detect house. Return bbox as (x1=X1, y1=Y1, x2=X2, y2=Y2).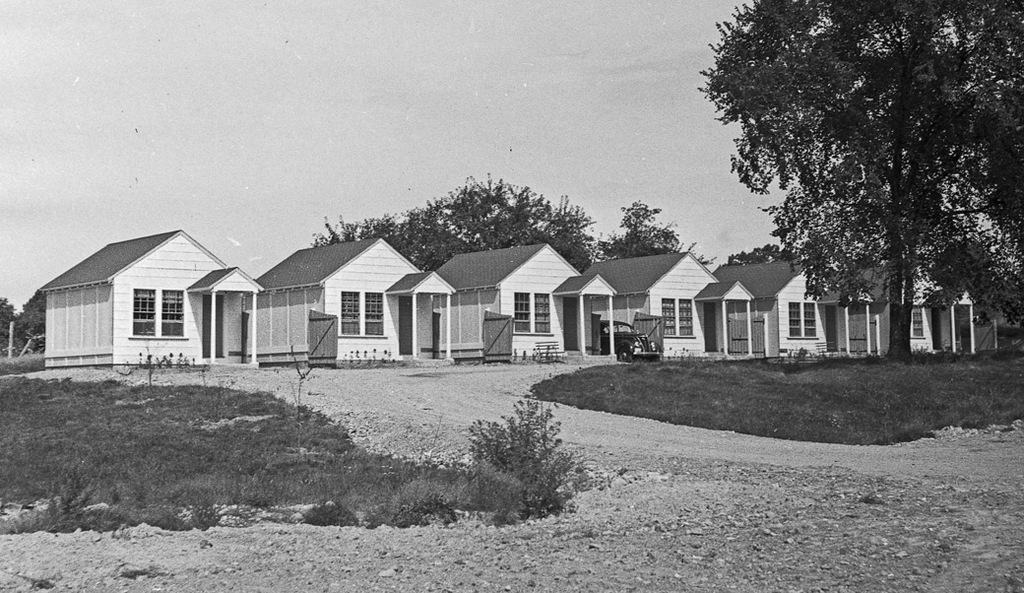
(x1=256, y1=231, x2=461, y2=376).
